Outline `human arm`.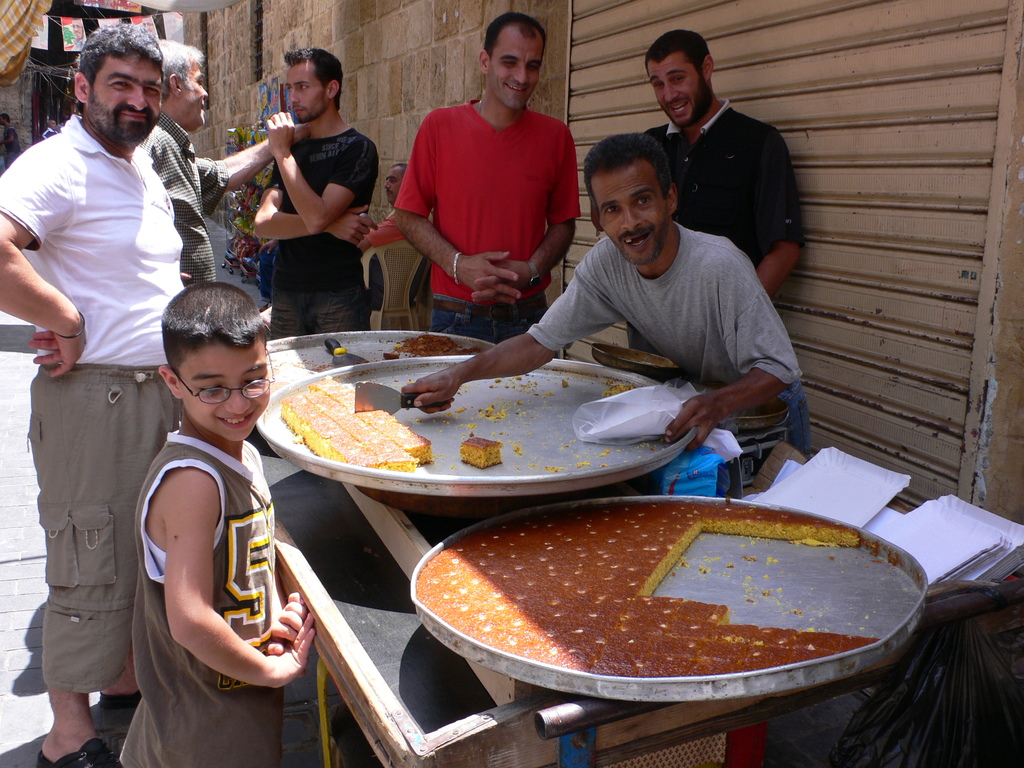
Outline: 390,113,525,309.
